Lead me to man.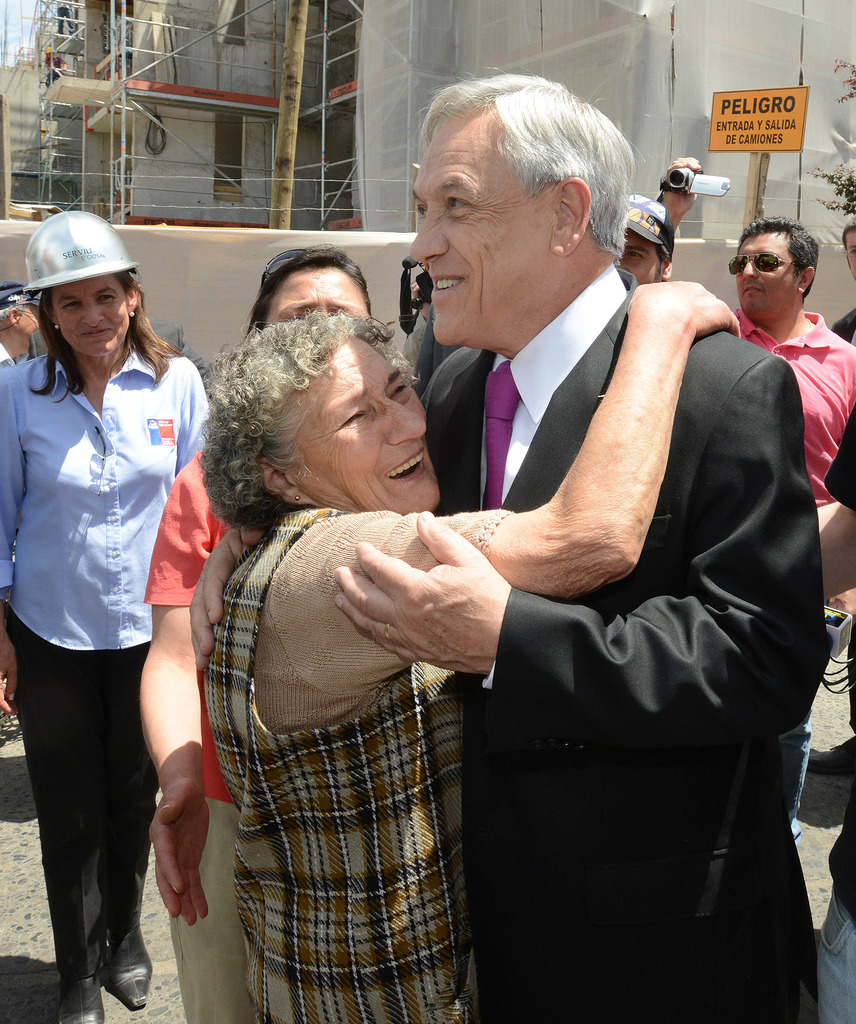
Lead to l=617, t=185, r=678, b=283.
